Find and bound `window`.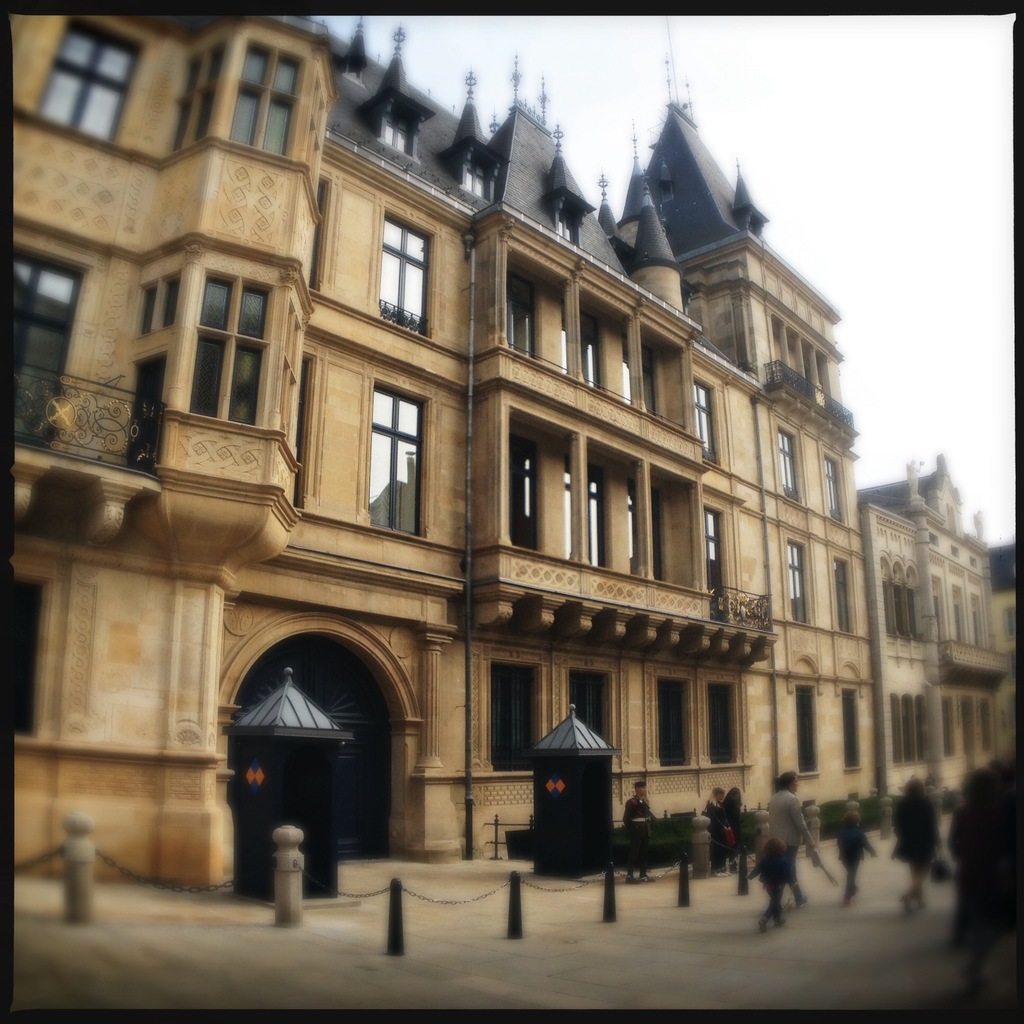
Bound: (843, 687, 867, 771).
